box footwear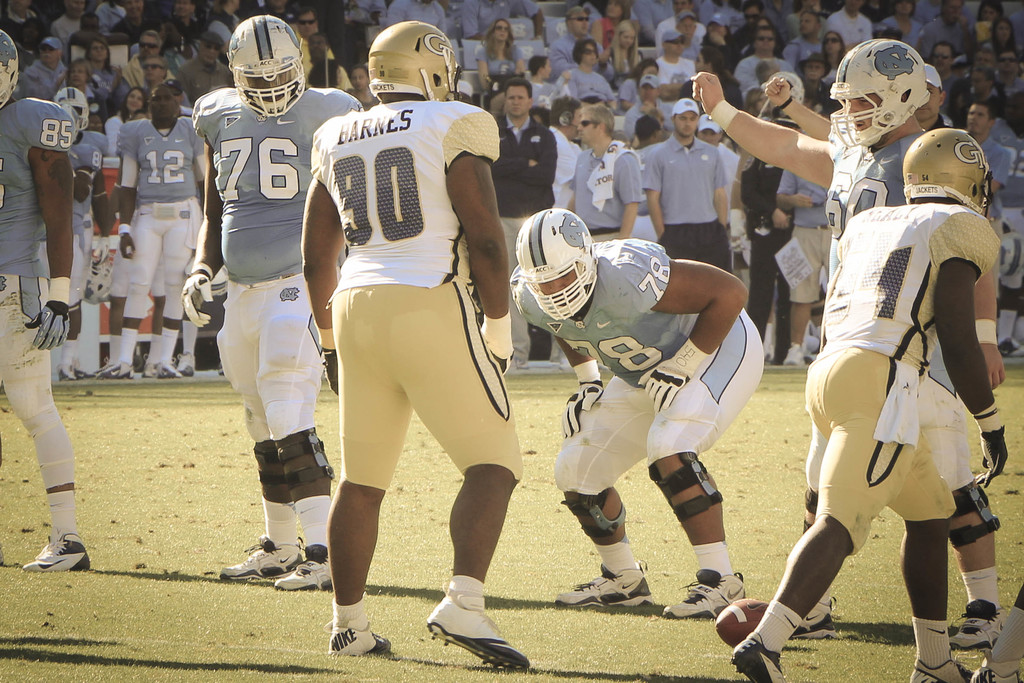
detection(431, 592, 509, 664)
